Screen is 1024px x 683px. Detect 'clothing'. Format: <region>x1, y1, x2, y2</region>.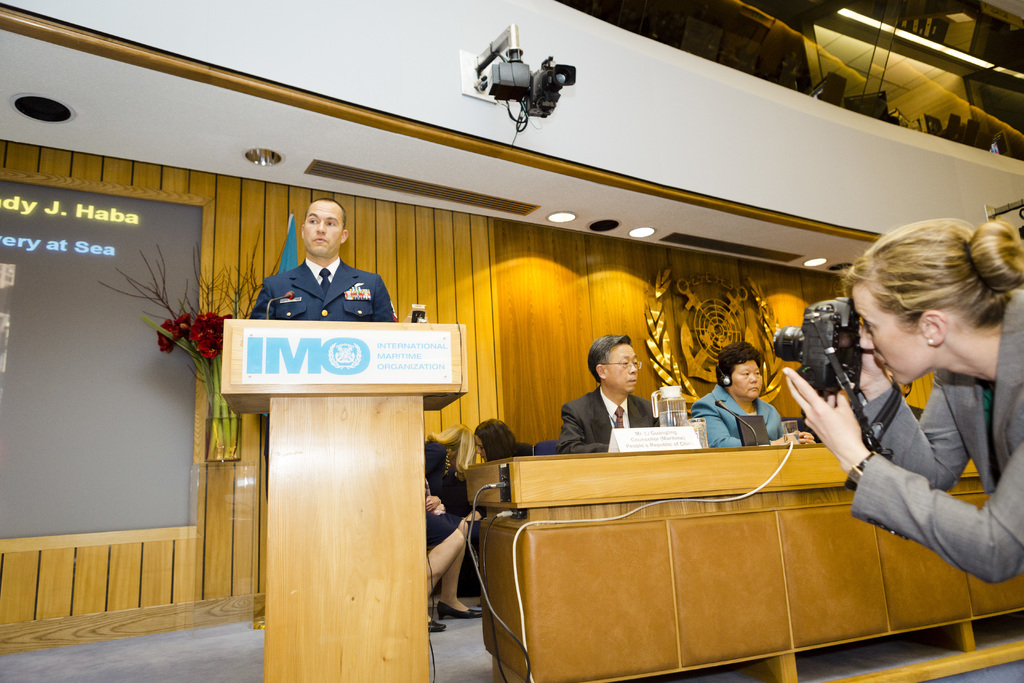
<region>260, 248, 397, 318</region>.
